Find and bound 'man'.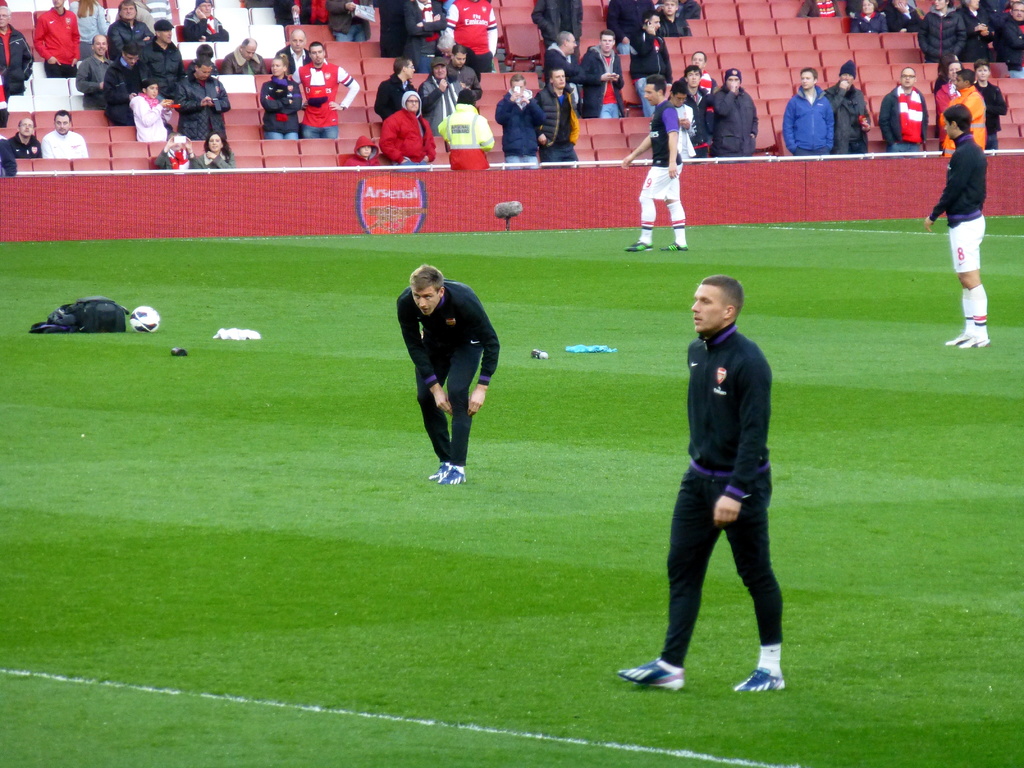
Bound: [x1=136, y1=20, x2=188, y2=108].
